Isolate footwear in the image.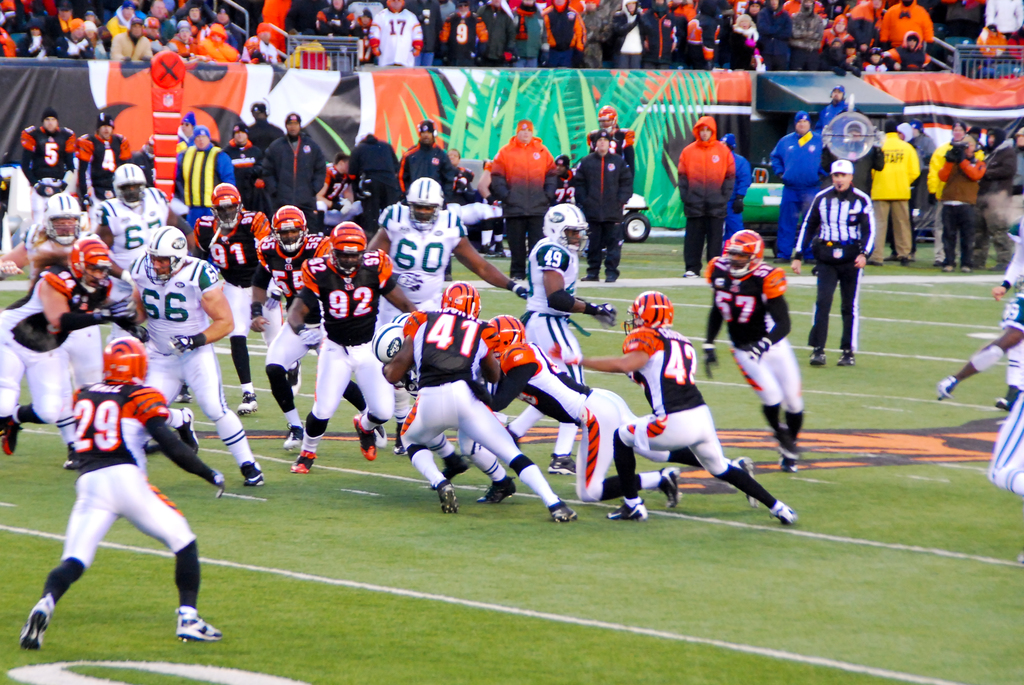
Isolated region: region(604, 274, 613, 282).
